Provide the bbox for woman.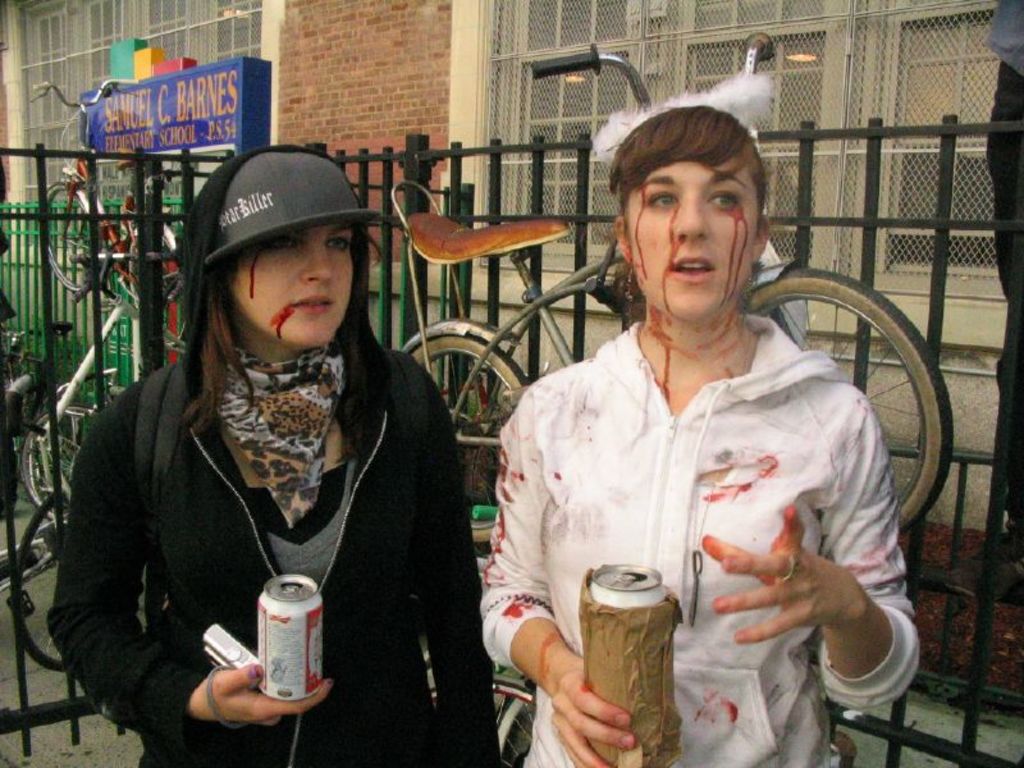
[480, 82, 914, 767].
